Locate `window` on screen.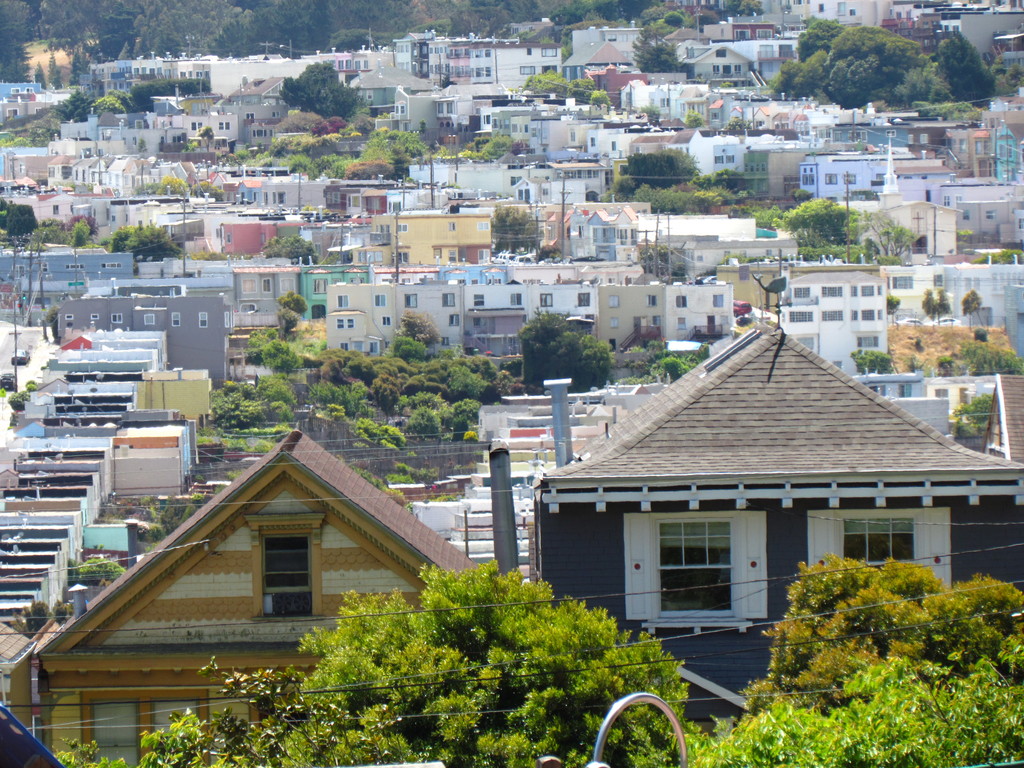
On screen at (449, 223, 454, 230).
